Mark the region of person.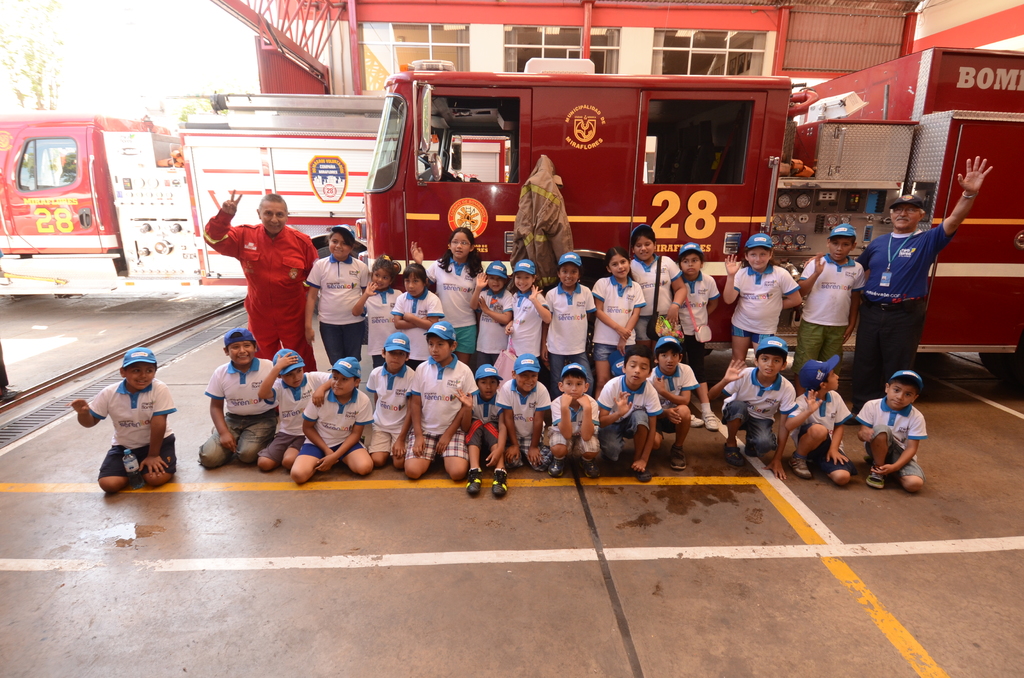
Region: region(495, 352, 554, 473).
